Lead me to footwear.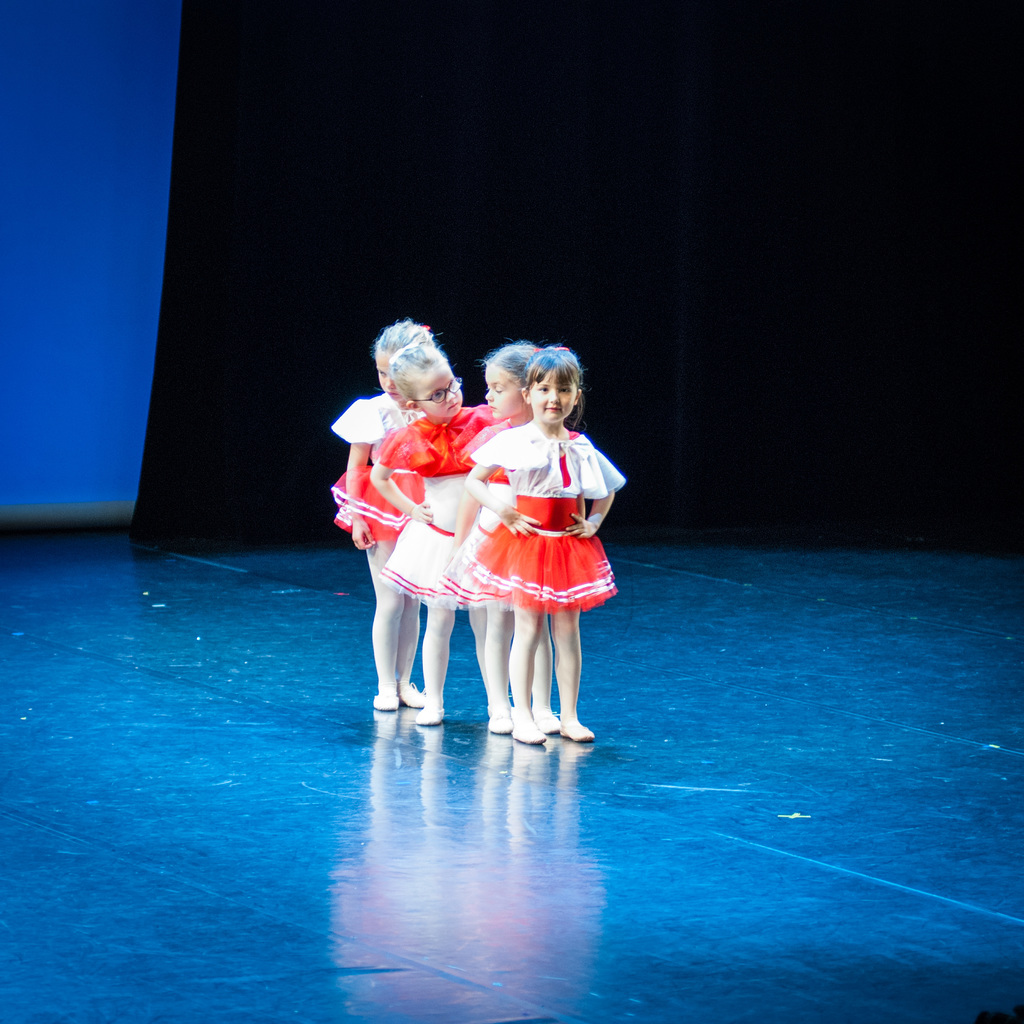
Lead to locate(511, 716, 543, 744).
